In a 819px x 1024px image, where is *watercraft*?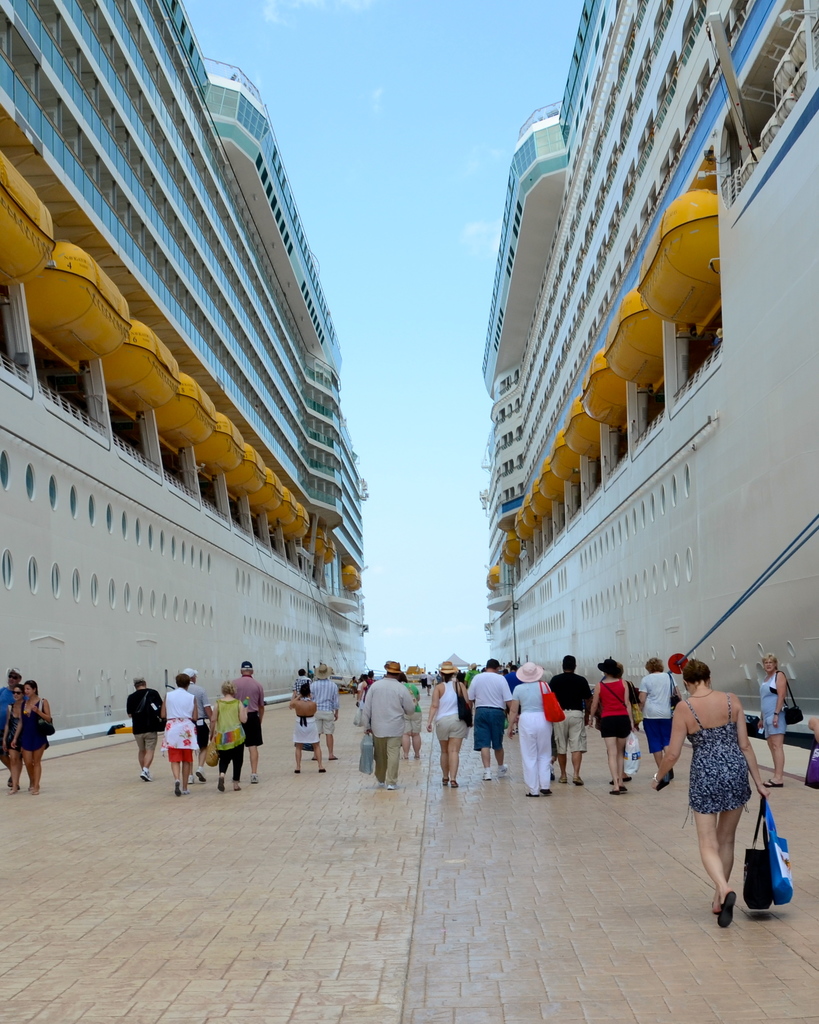
box=[485, 0, 818, 771].
